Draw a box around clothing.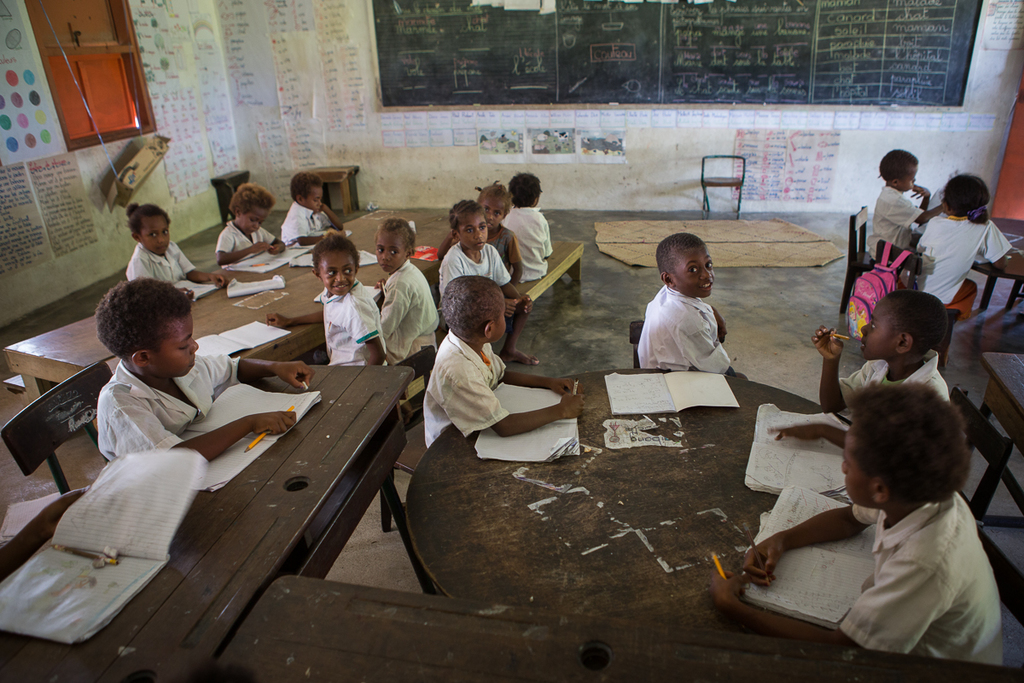
l=318, t=284, r=393, b=378.
